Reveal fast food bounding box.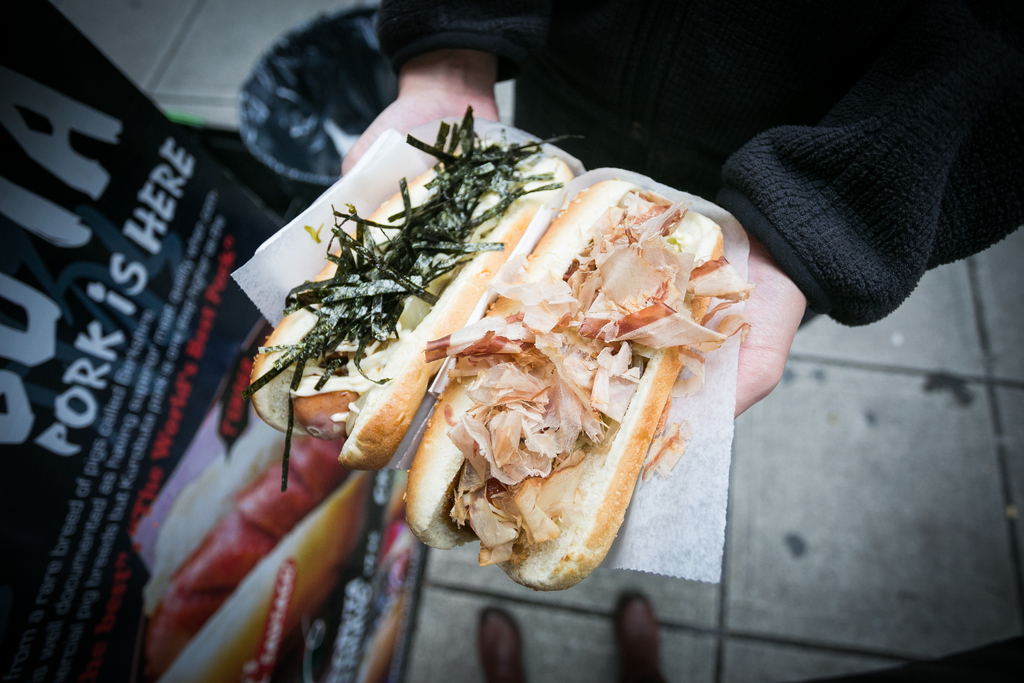
Revealed: (x1=138, y1=416, x2=374, y2=682).
